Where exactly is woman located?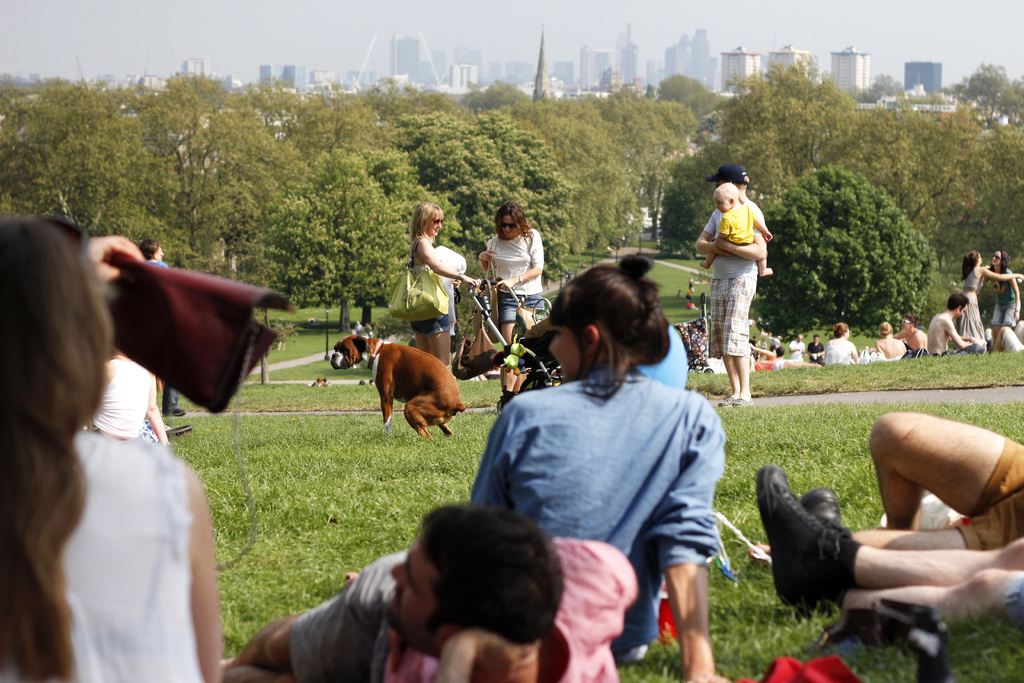
Its bounding box is <box>461,252,733,682</box>.
